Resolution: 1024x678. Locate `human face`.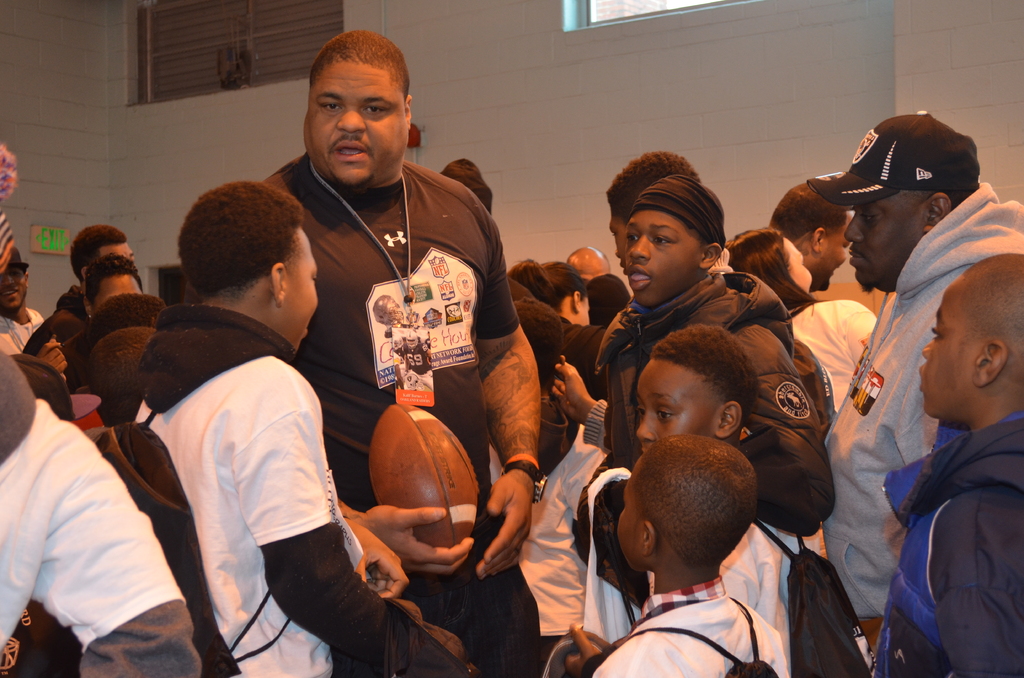
(left=303, top=68, right=402, bottom=190).
